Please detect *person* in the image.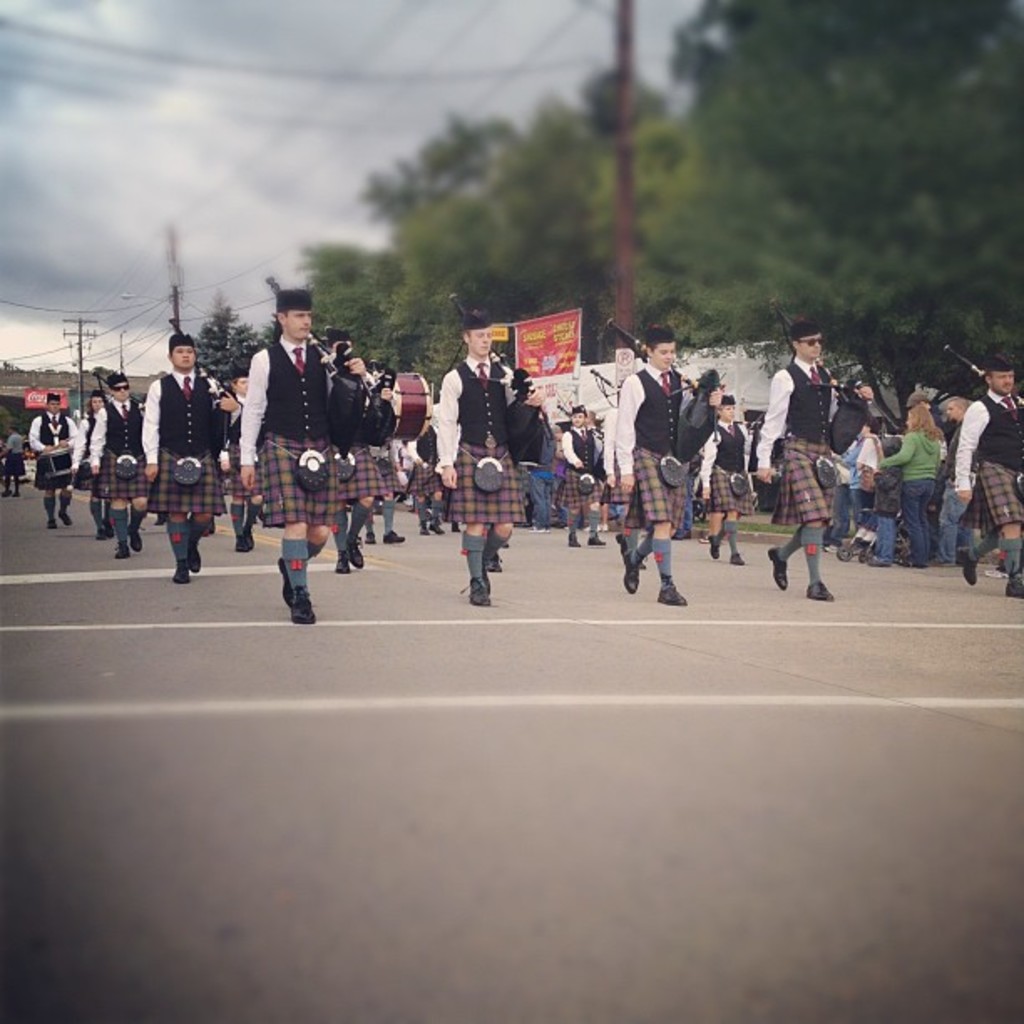
box=[883, 407, 934, 571].
